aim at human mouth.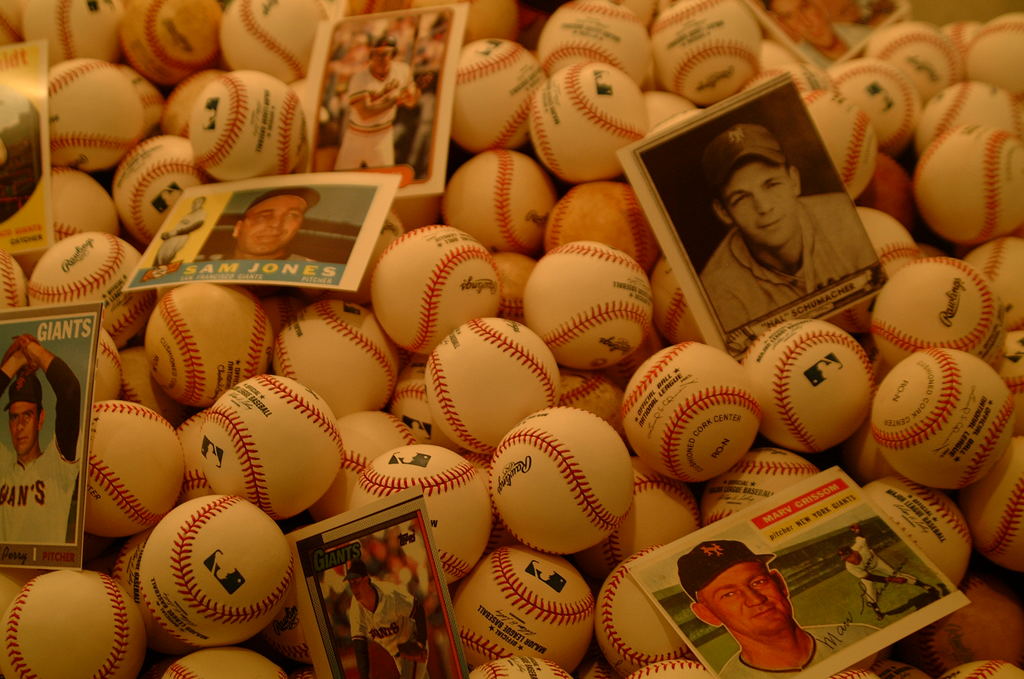
Aimed at (749,607,771,616).
